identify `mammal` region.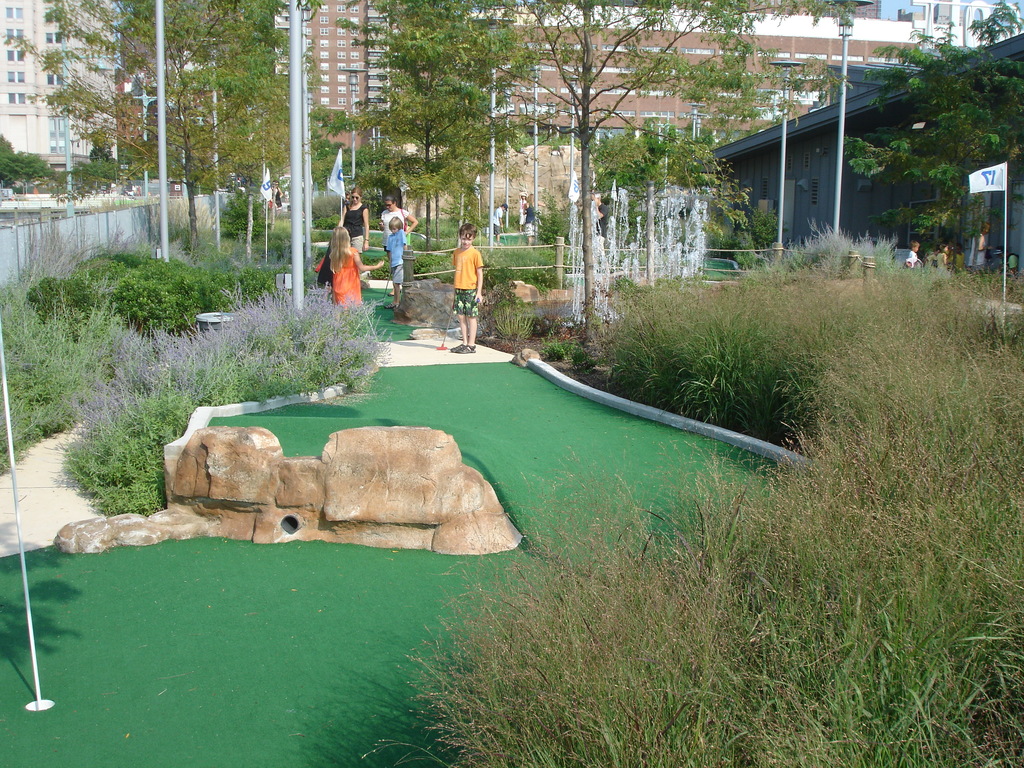
Region: (left=904, top=239, right=919, bottom=266).
